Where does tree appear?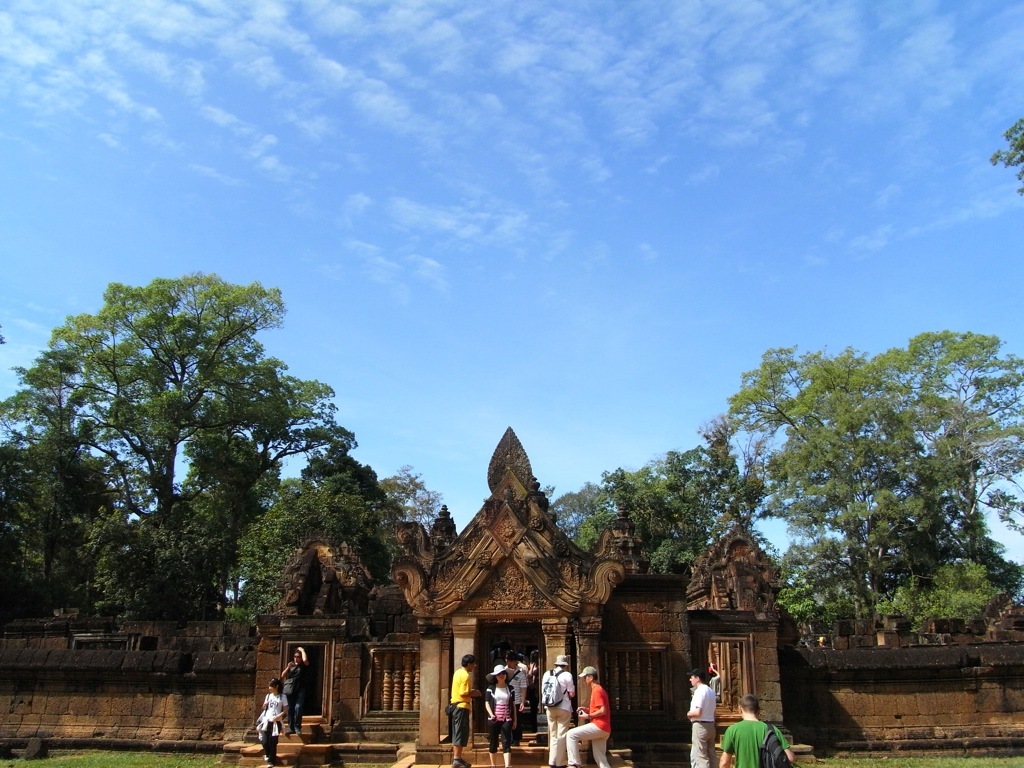
Appears at (715,327,1023,633).
